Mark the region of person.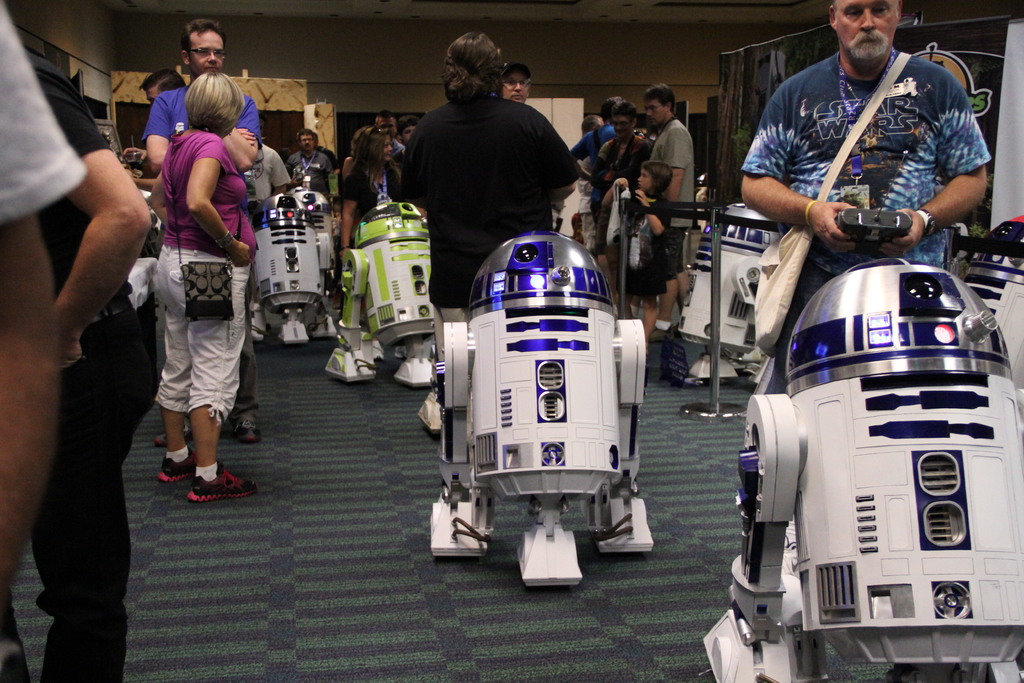
Region: bbox=(284, 129, 337, 202).
